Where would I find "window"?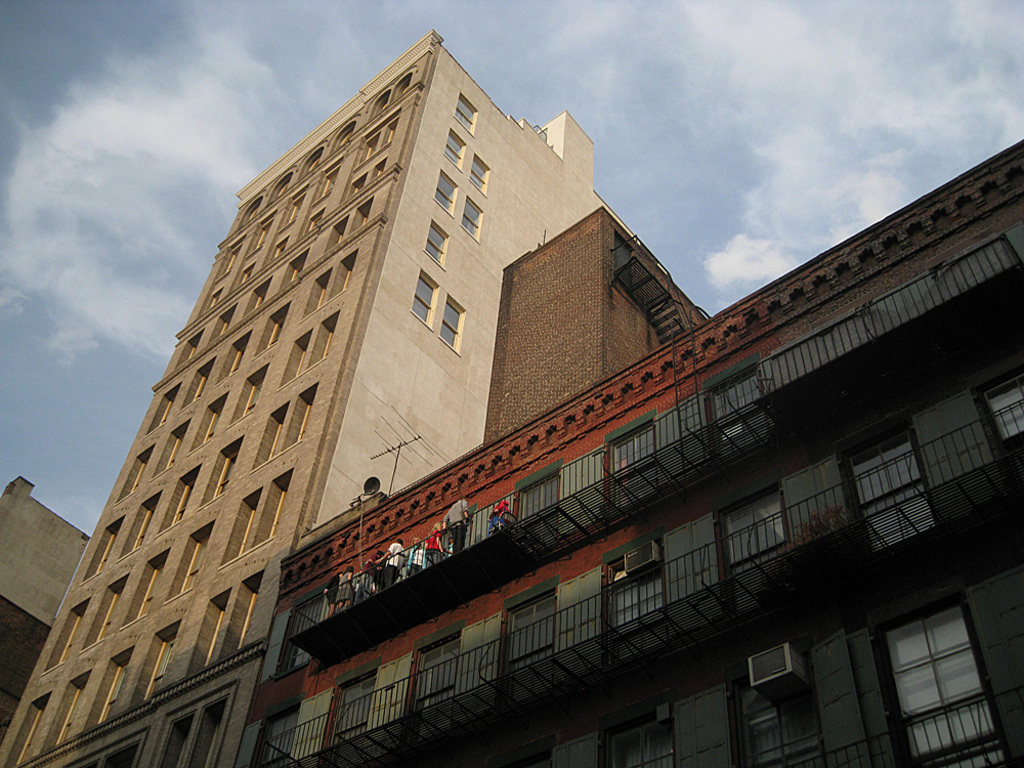
At detection(295, 144, 332, 184).
